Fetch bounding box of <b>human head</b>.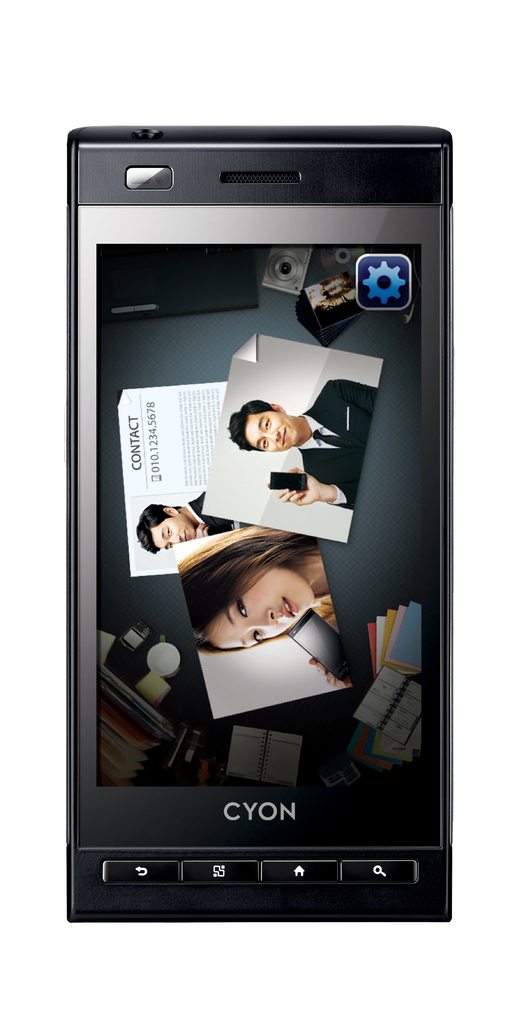
Bbox: x1=226, y1=398, x2=296, y2=452.
